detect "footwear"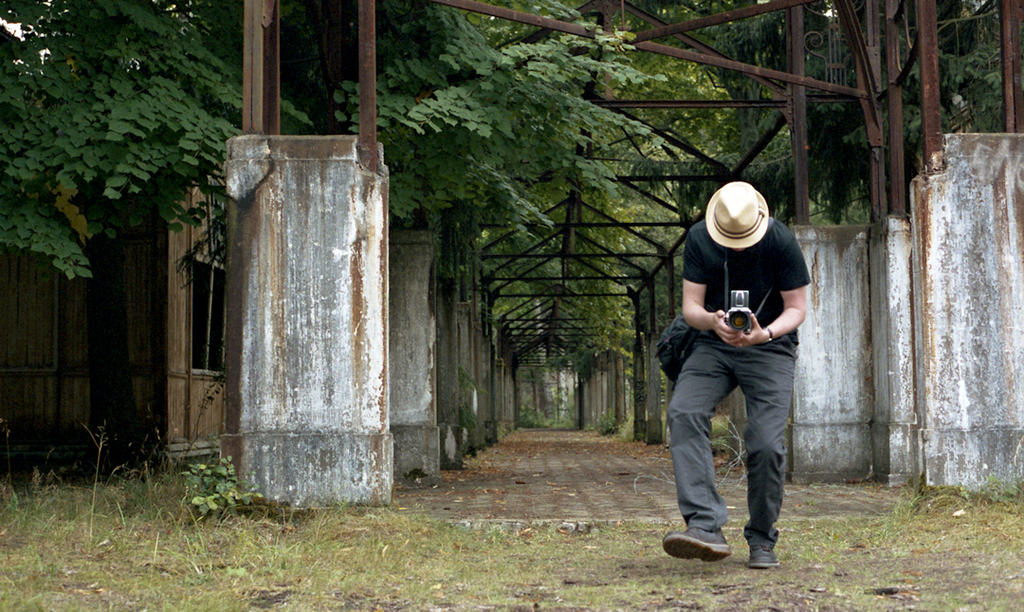
663, 527, 731, 565
